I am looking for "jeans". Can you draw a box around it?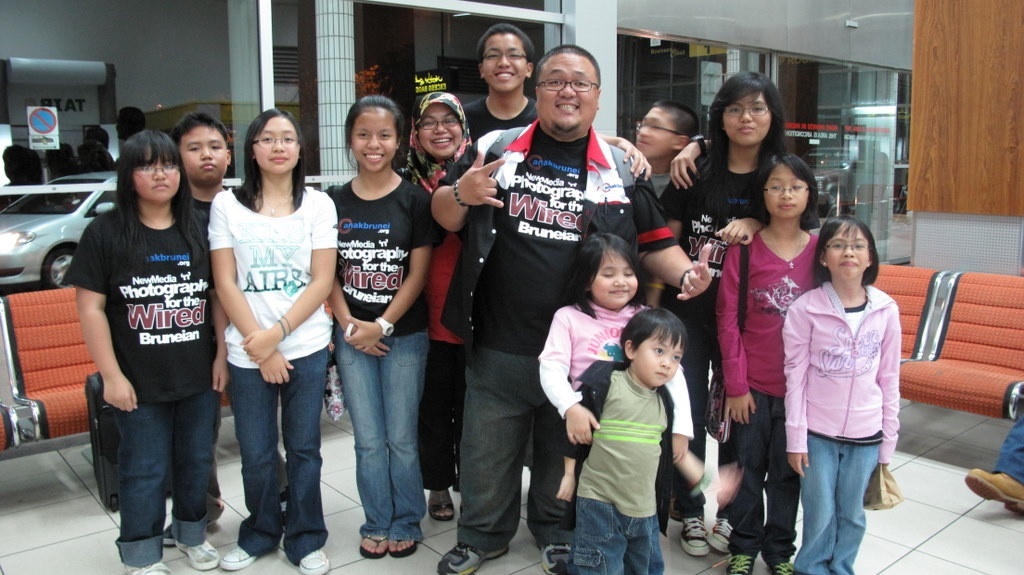
Sure, the bounding box is (458, 358, 575, 547).
